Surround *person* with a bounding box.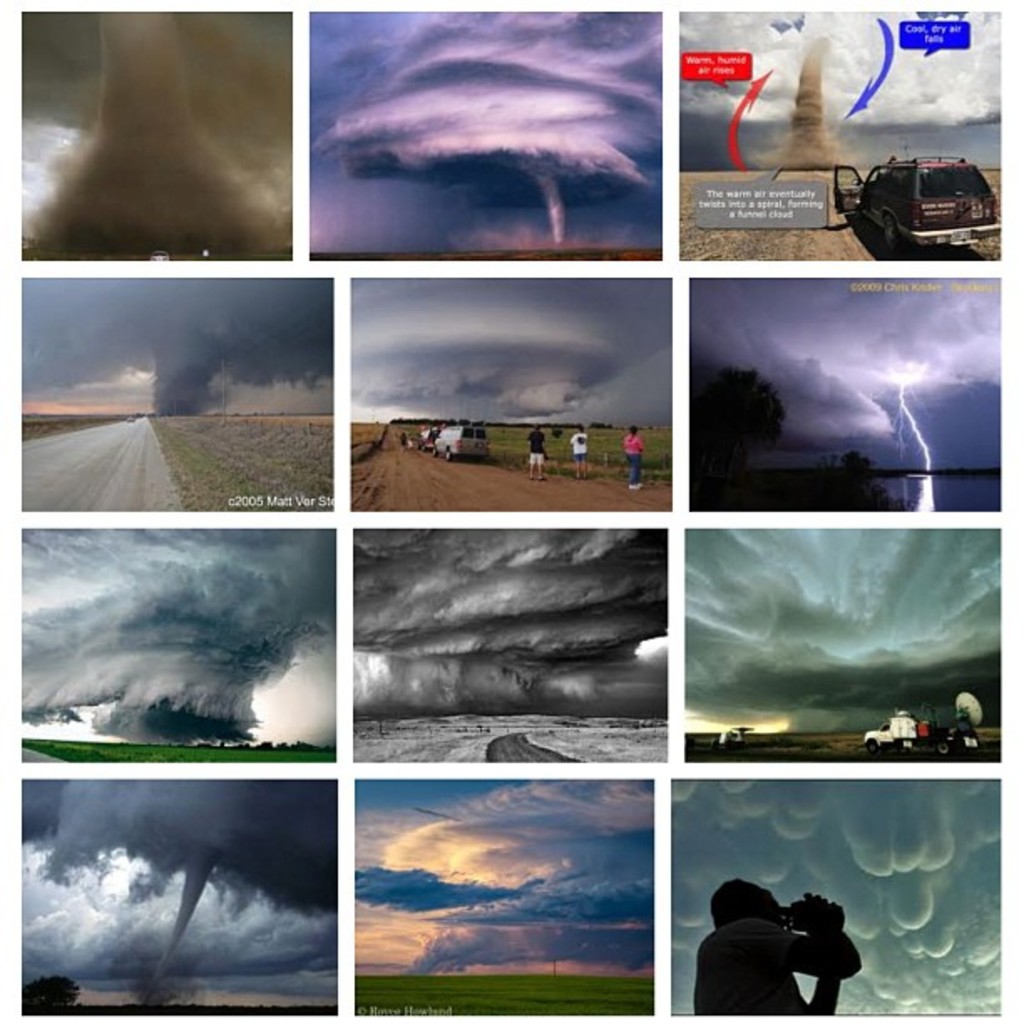
box(561, 423, 597, 477).
